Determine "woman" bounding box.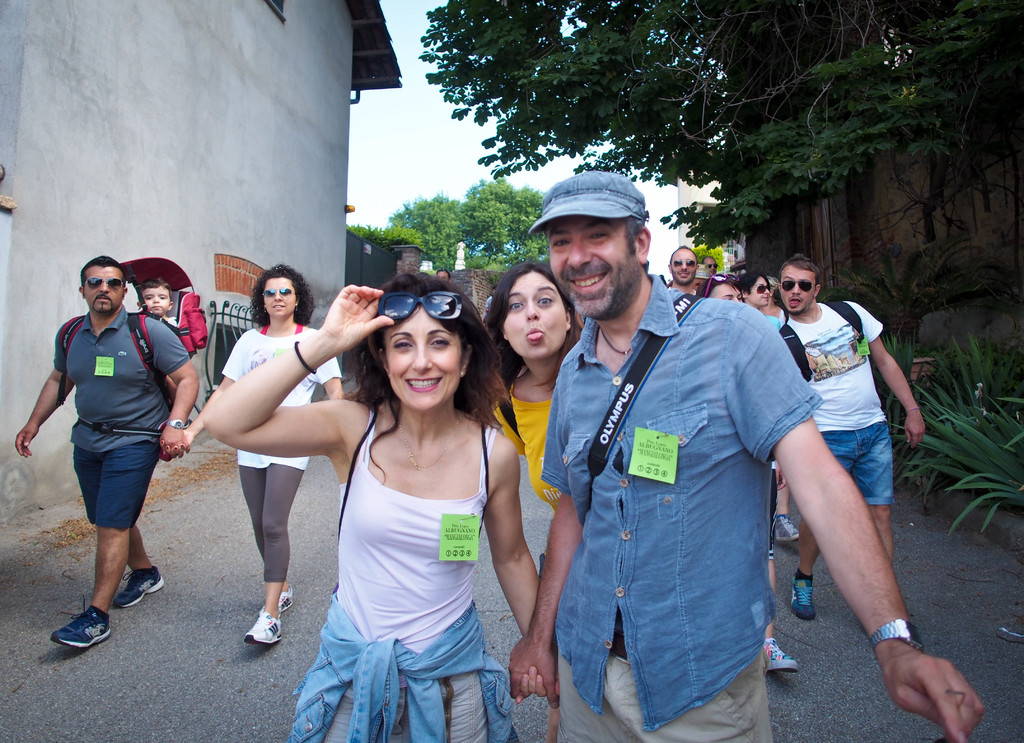
Determined: bbox=[476, 240, 570, 567].
